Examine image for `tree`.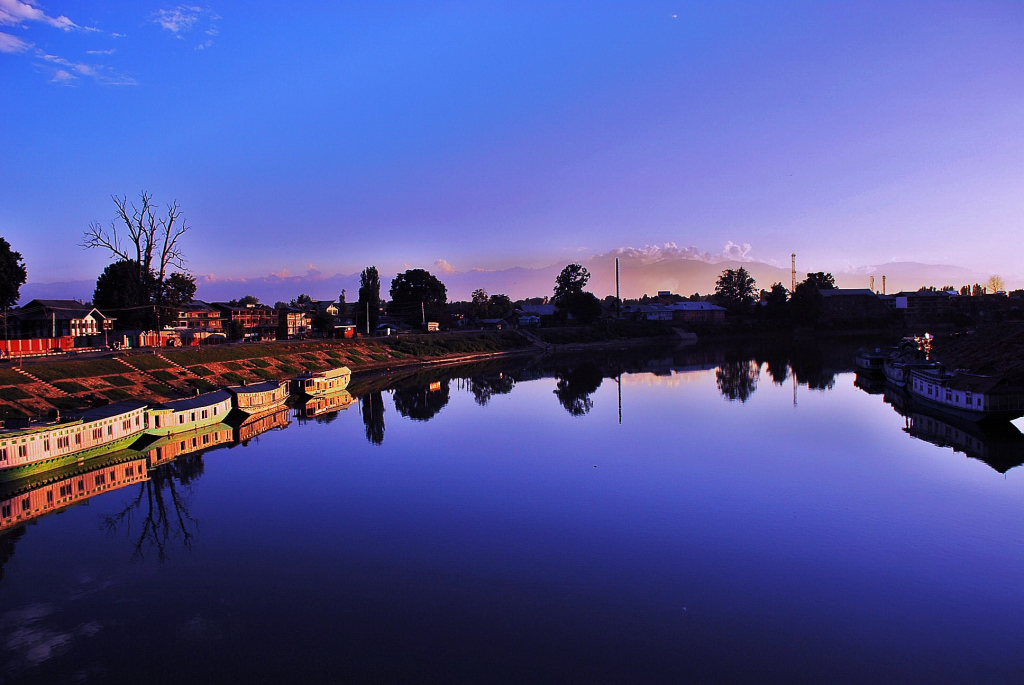
Examination result: (x1=386, y1=270, x2=449, y2=329).
